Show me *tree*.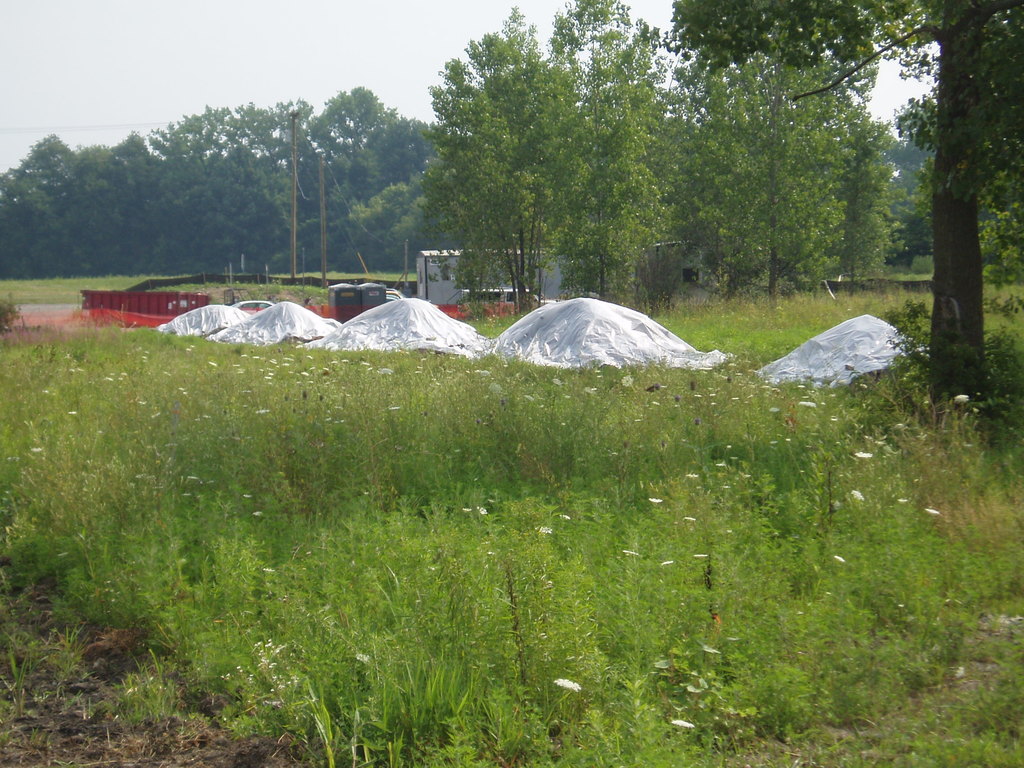
*tree* is here: [x1=877, y1=108, x2=1023, y2=276].
